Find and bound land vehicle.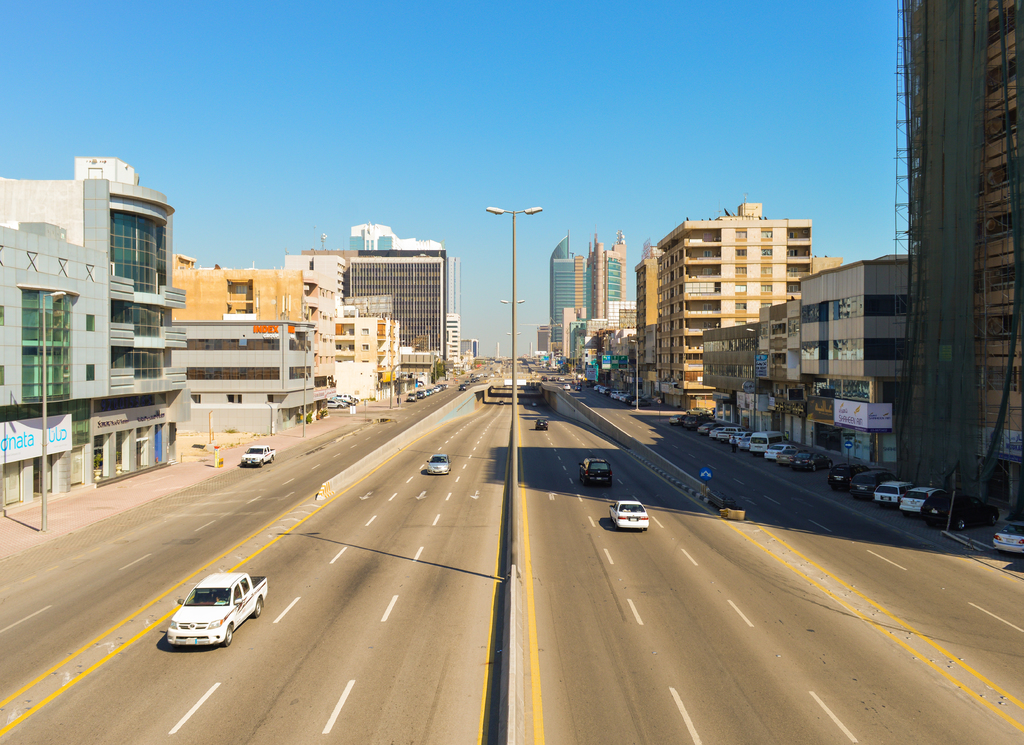
Bound: (x1=487, y1=371, x2=496, y2=377).
